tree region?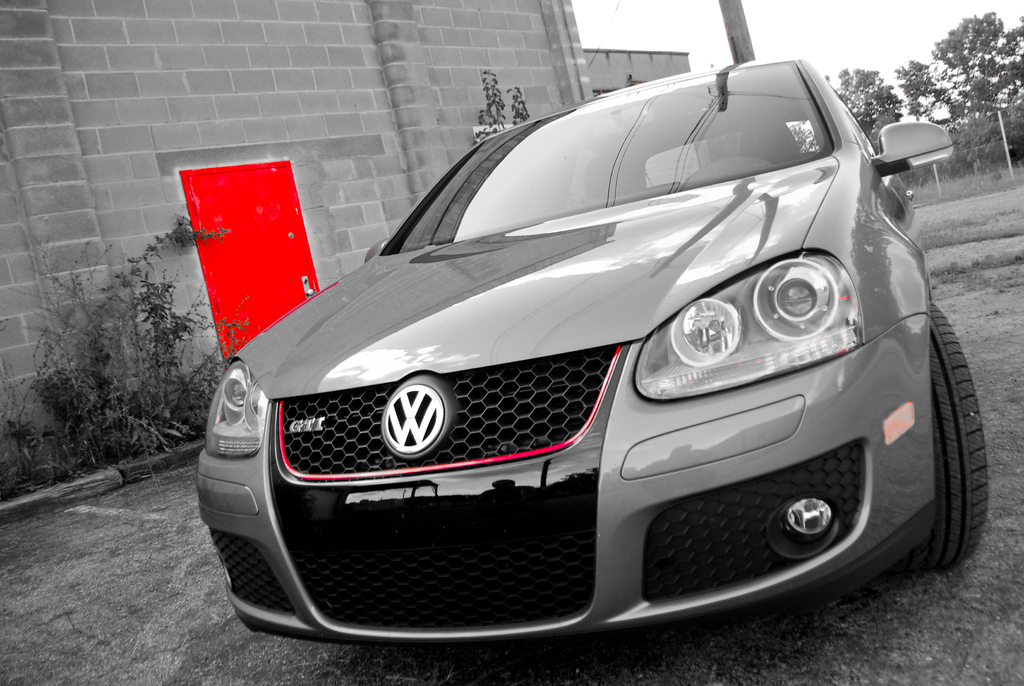
region(892, 14, 1023, 133)
